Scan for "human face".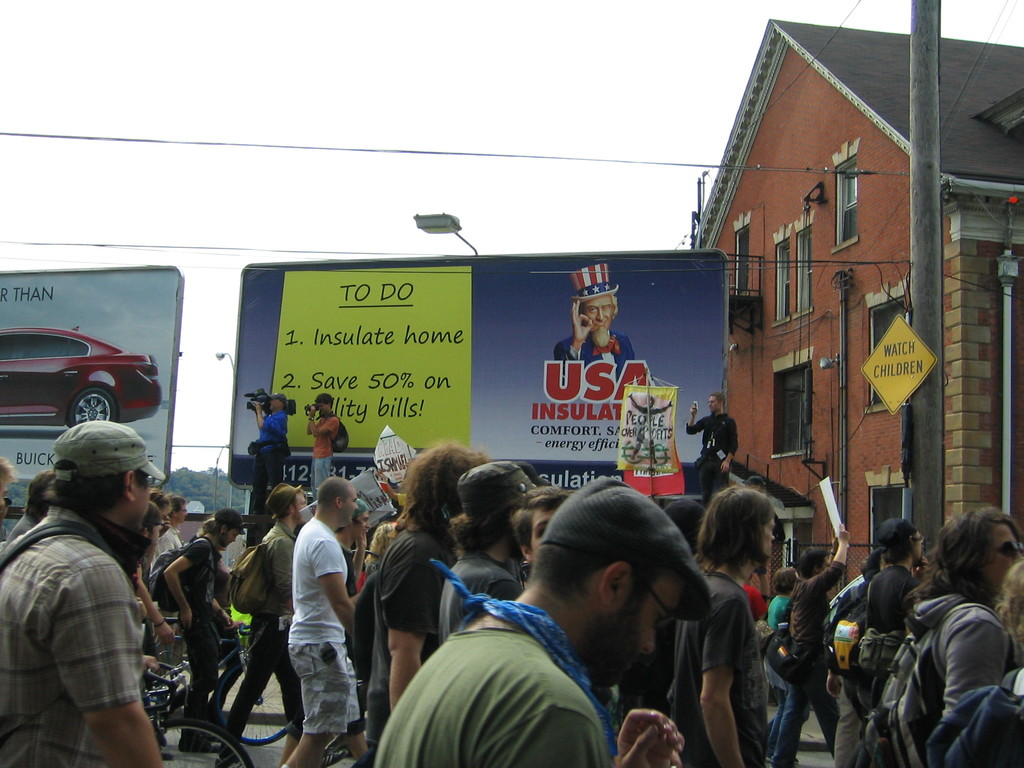
Scan result: 583:301:614:326.
